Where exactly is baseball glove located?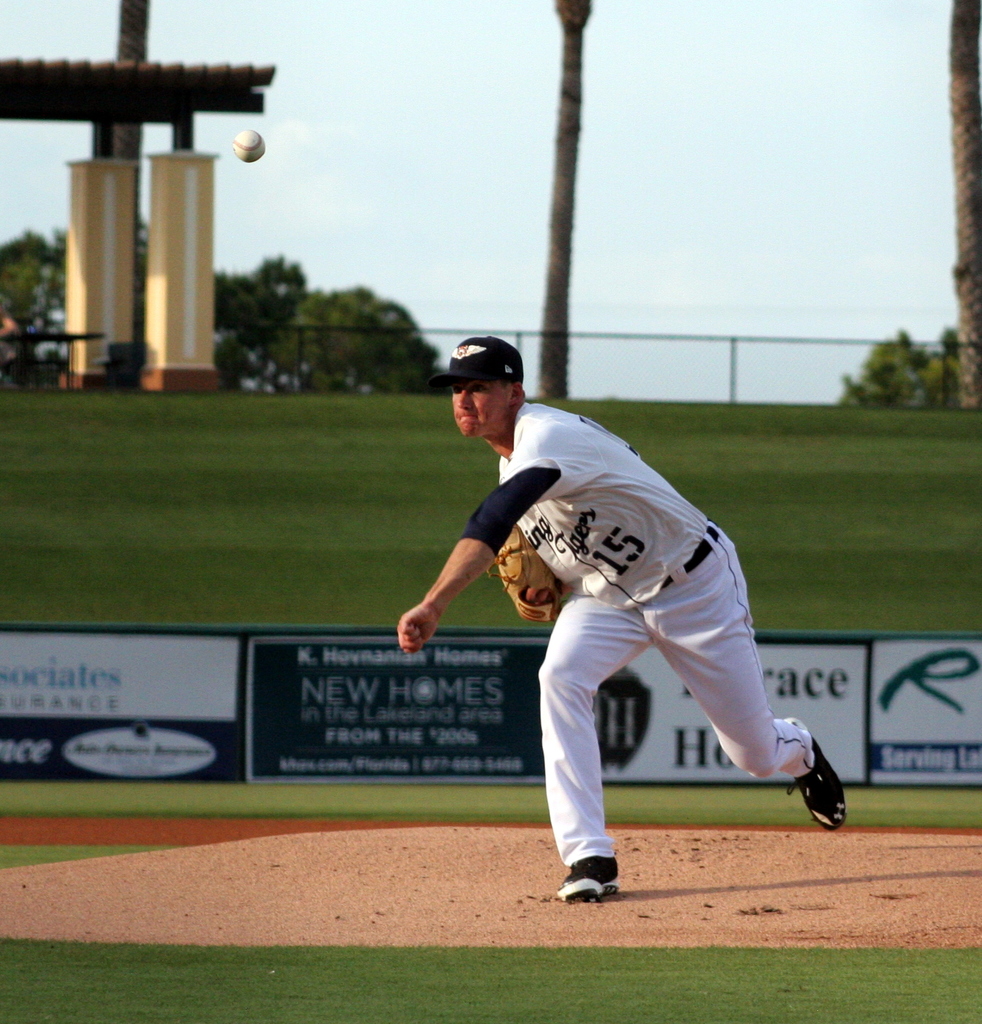
Its bounding box is 488/524/570/620.
